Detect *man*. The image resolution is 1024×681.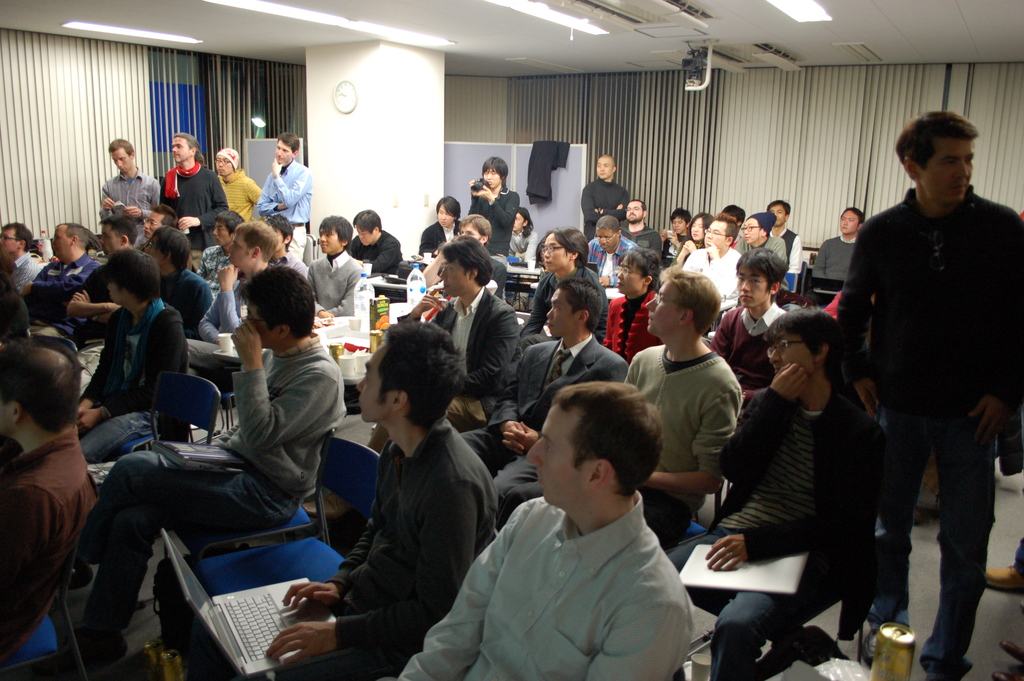
{"left": 675, "top": 222, "right": 754, "bottom": 313}.
